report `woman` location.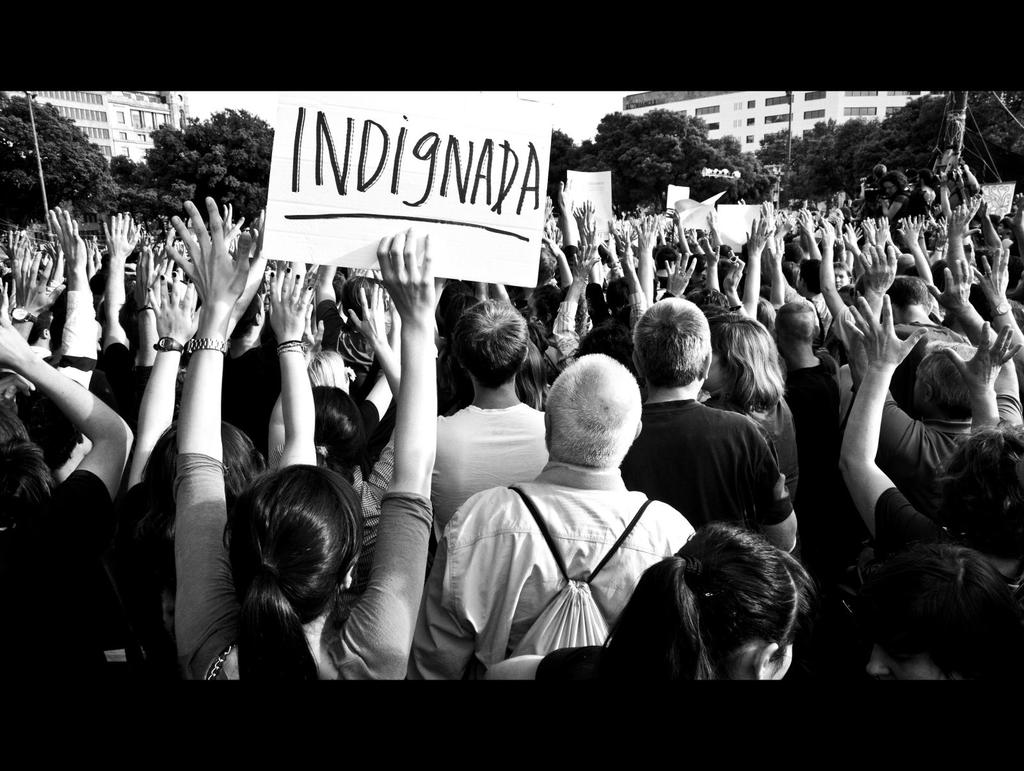
Report: 305, 353, 353, 391.
